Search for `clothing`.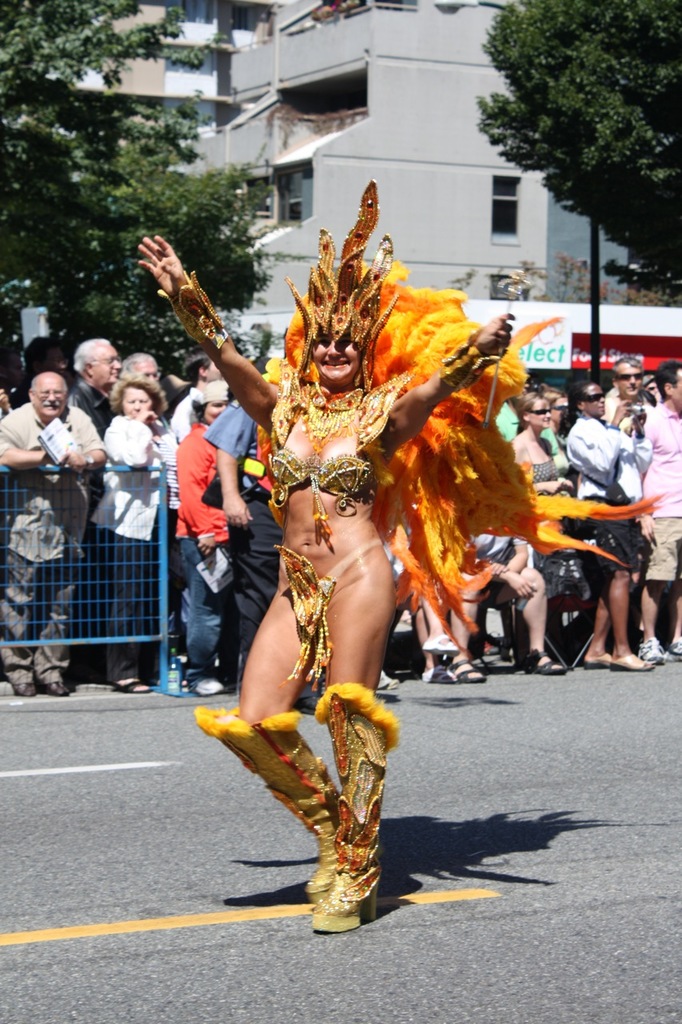
Found at 265/535/394/691.
